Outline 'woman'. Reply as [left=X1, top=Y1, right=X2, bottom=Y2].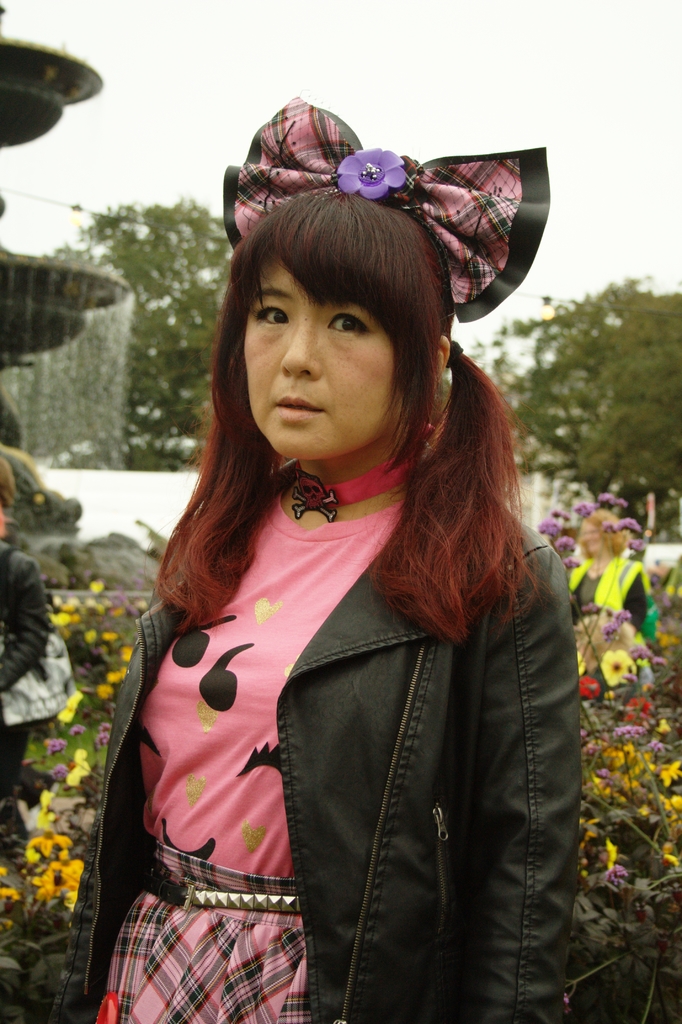
[left=53, top=98, right=562, bottom=1023].
